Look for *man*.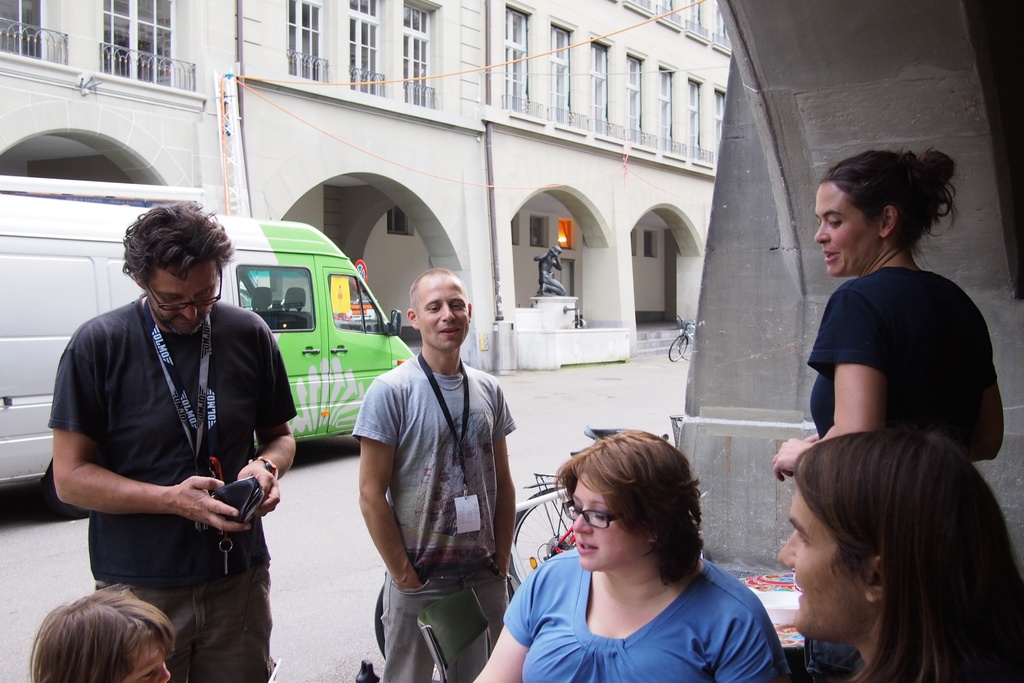
Found: [left=351, top=267, right=518, bottom=682].
